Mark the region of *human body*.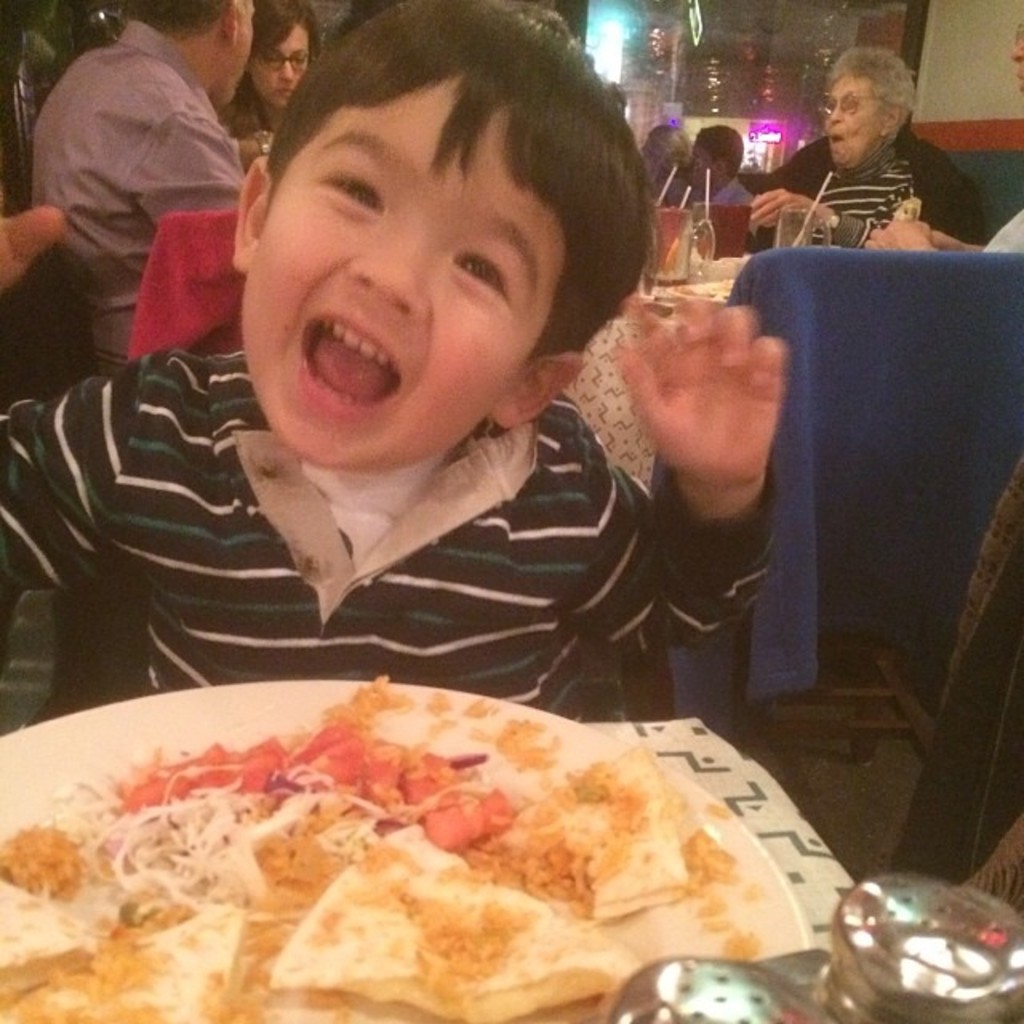
Region: rect(0, 0, 789, 741).
